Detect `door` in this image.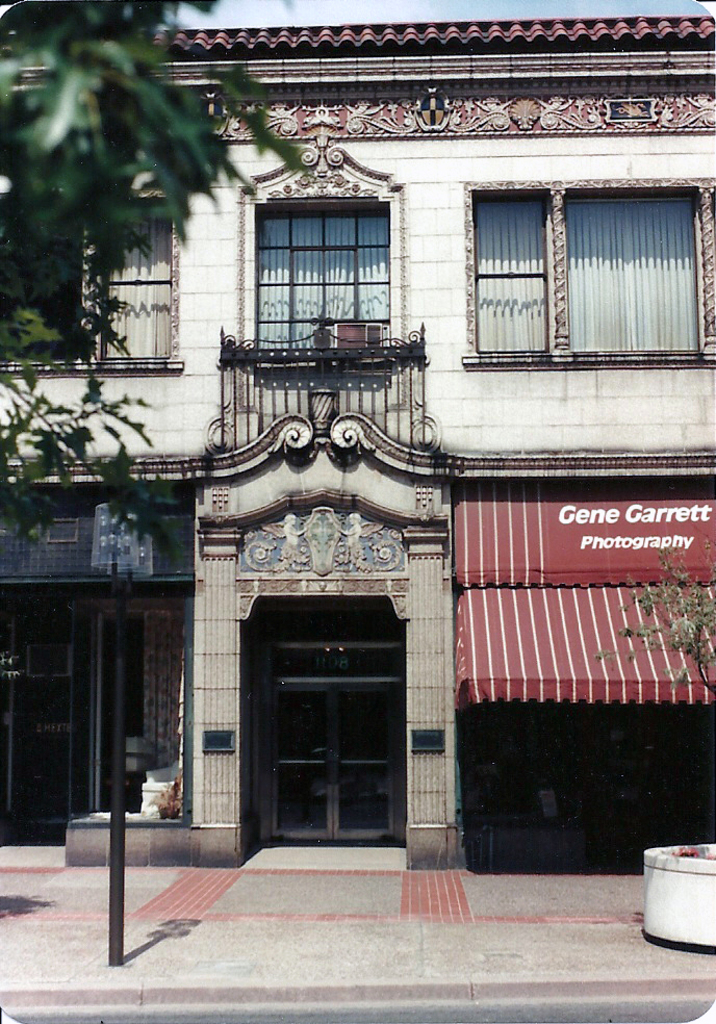
Detection: Rect(241, 613, 415, 863).
